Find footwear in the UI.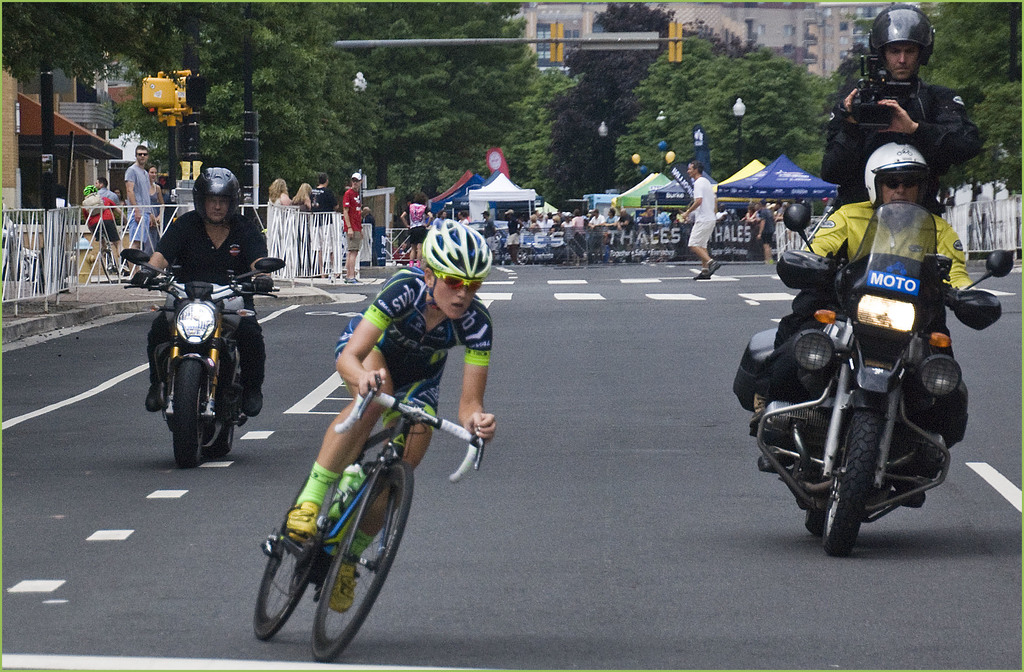
UI element at <box>895,484,927,510</box>.
